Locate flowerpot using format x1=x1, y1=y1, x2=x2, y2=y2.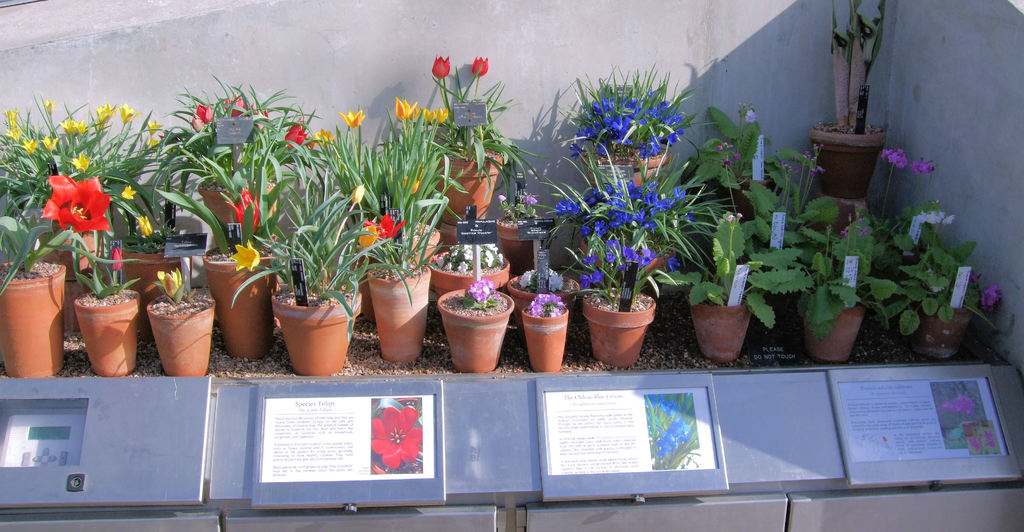
x1=370, y1=218, x2=440, y2=260.
